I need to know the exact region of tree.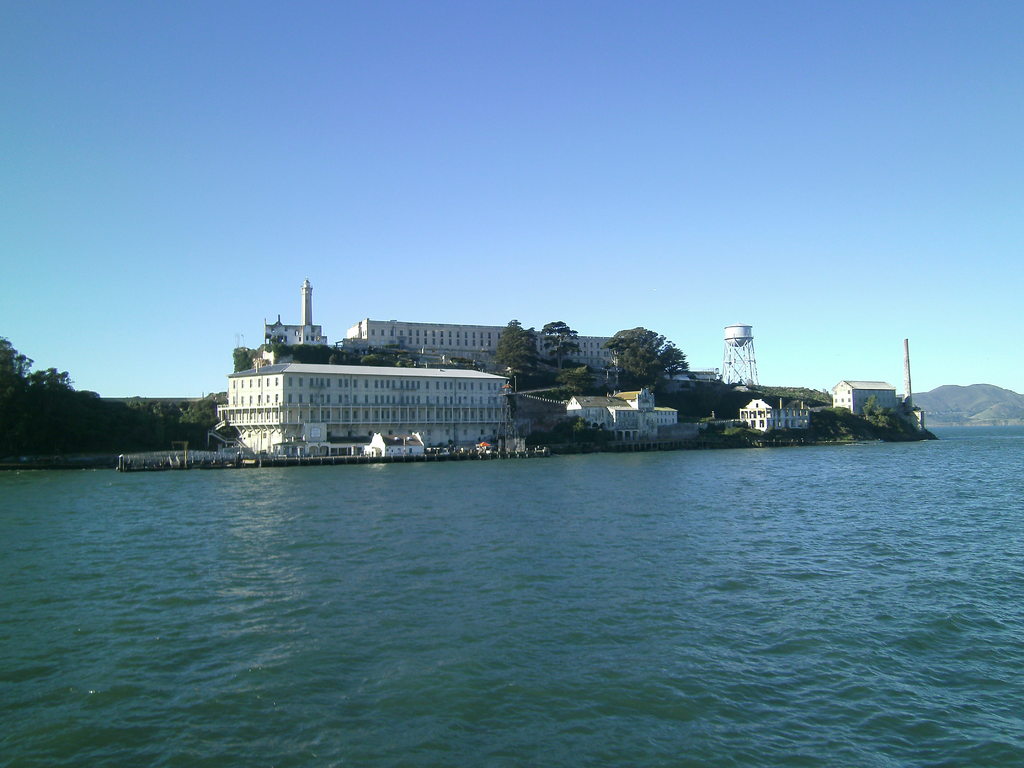
Region: box(608, 321, 687, 387).
